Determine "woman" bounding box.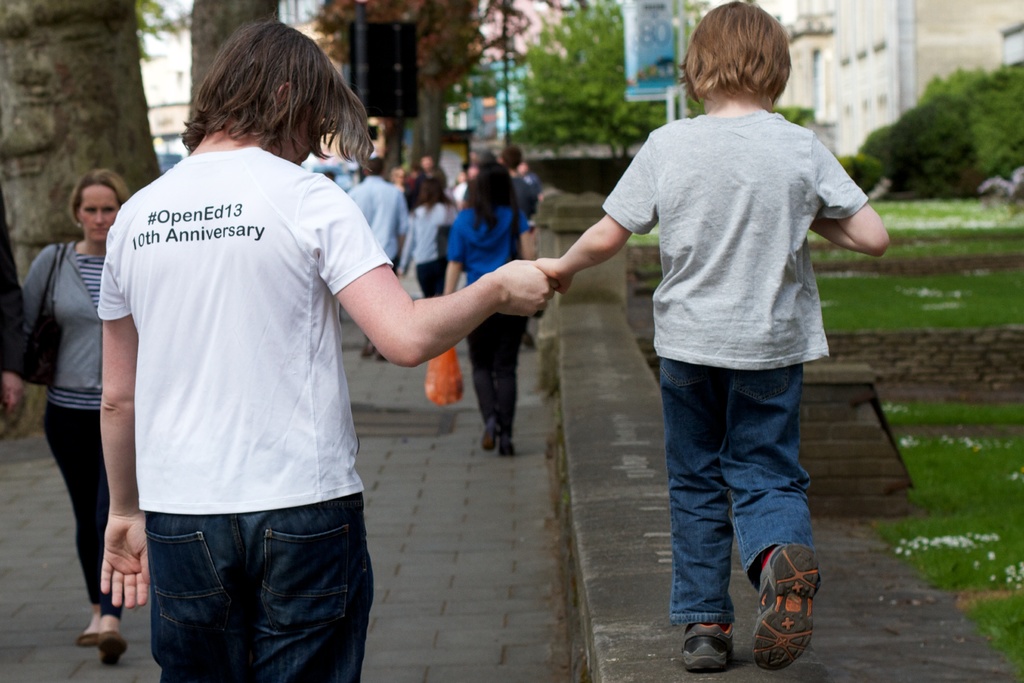
Determined: 431/160/543/459.
